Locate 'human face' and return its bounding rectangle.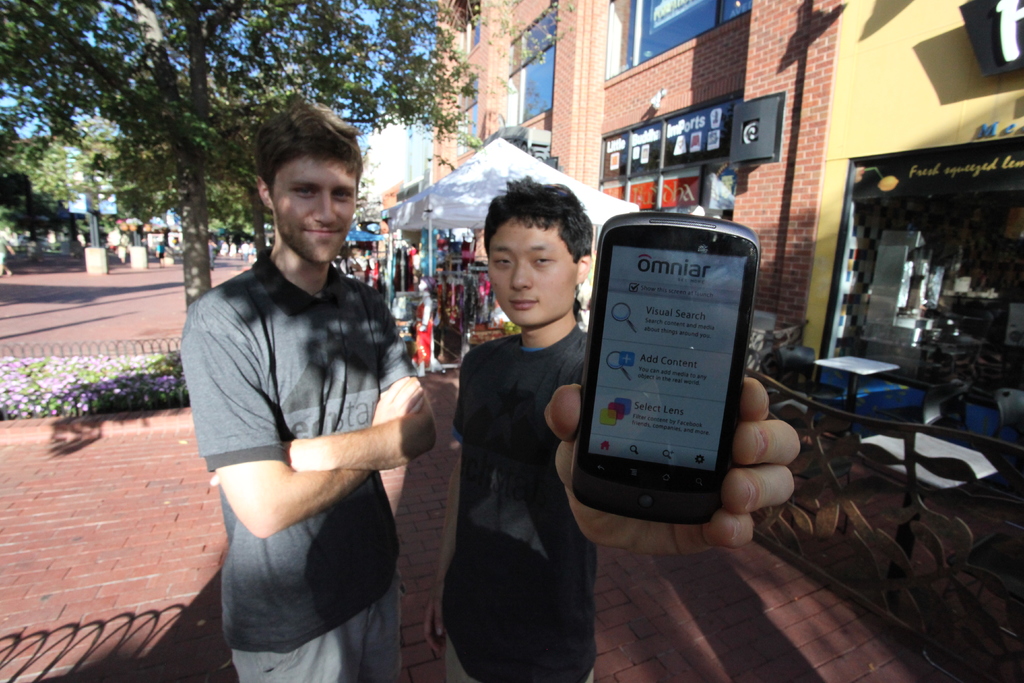
(left=484, top=220, right=575, bottom=324).
